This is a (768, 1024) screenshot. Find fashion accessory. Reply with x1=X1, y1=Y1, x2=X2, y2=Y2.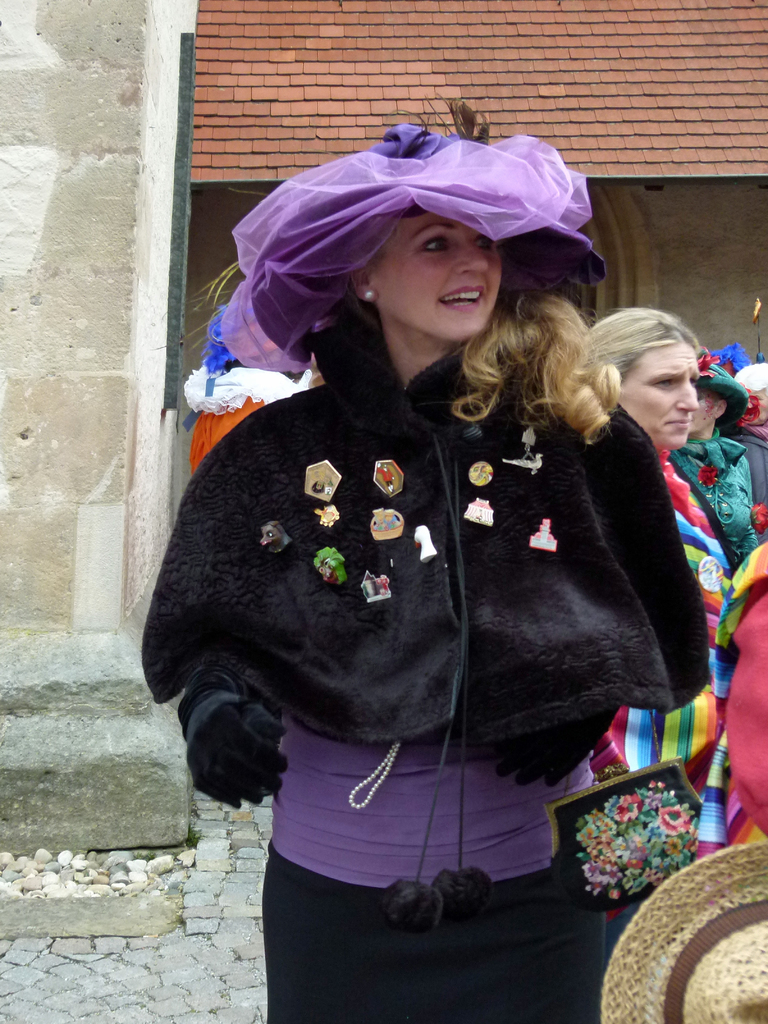
x1=312, y1=507, x2=347, y2=529.
